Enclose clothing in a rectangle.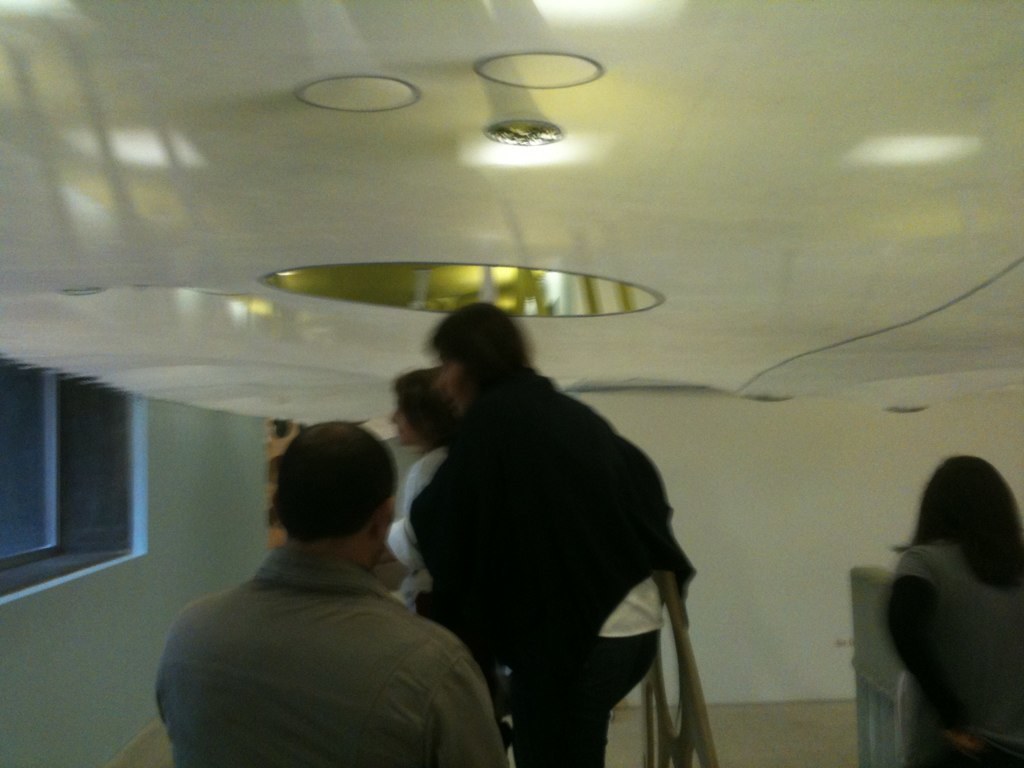
BBox(895, 528, 1023, 767).
